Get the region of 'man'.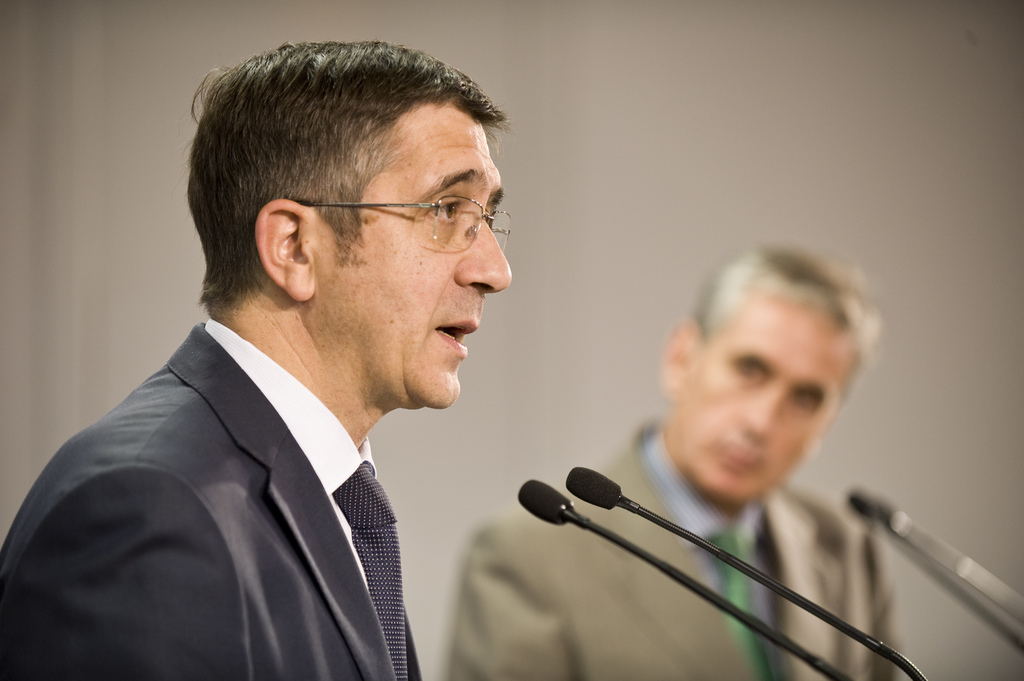
rect(0, 50, 556, 664).
